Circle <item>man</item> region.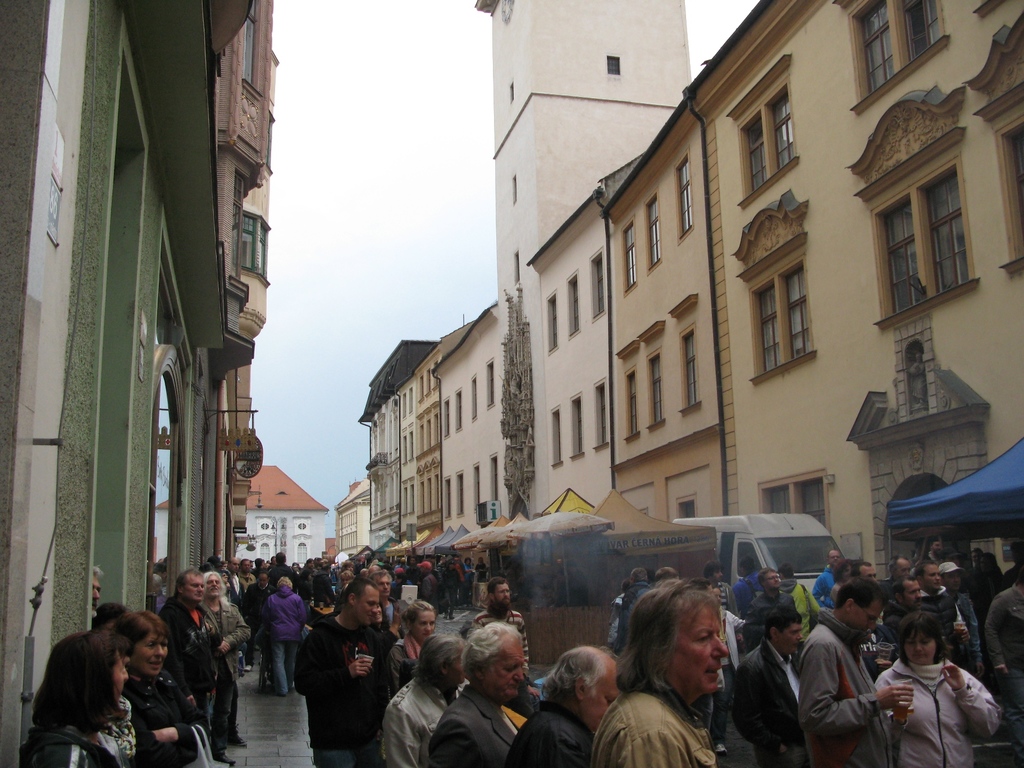
Region: [607,579,630,650].
